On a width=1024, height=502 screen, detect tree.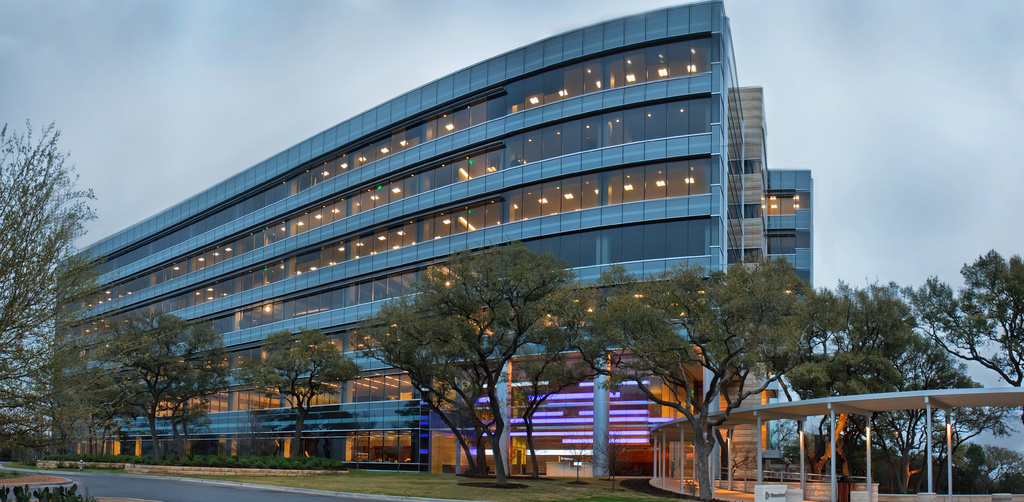
left=420, top=242, right=582, bottom=485.
